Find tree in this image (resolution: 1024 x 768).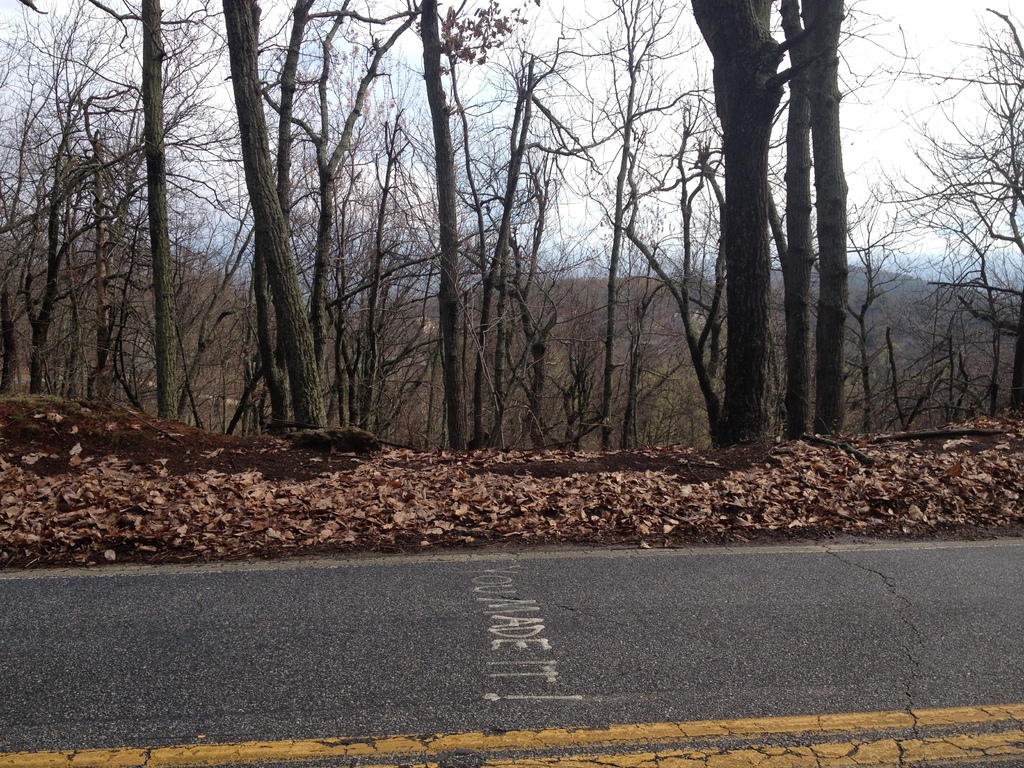
<region>794, 0, 866, 435</region>.
